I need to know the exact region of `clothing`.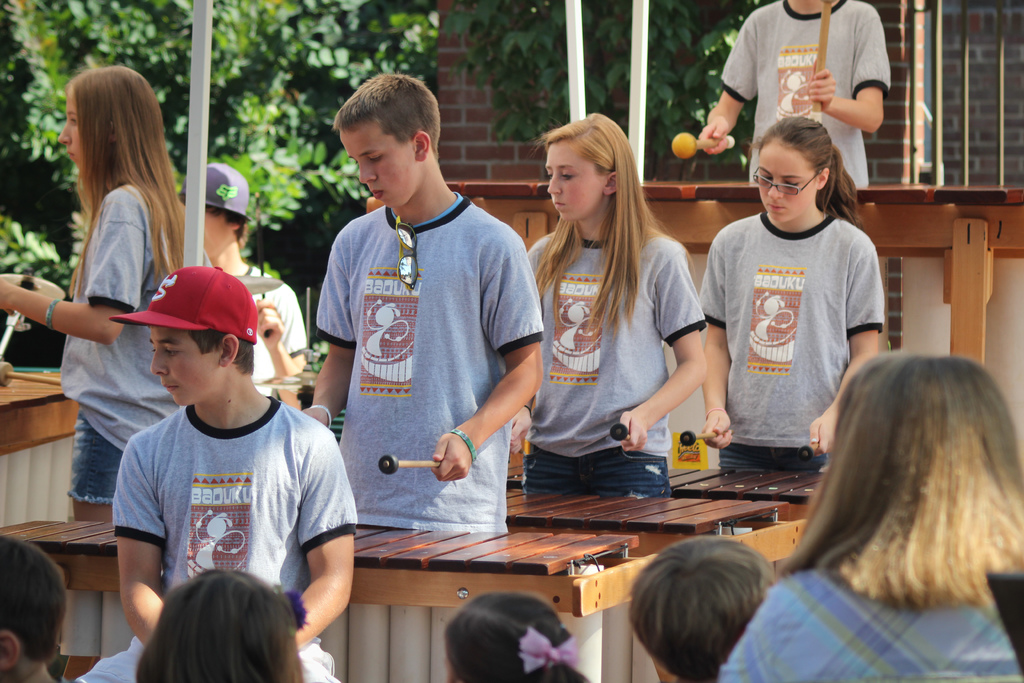
Region: (left=526, top=225, right=710, bottom=498).
